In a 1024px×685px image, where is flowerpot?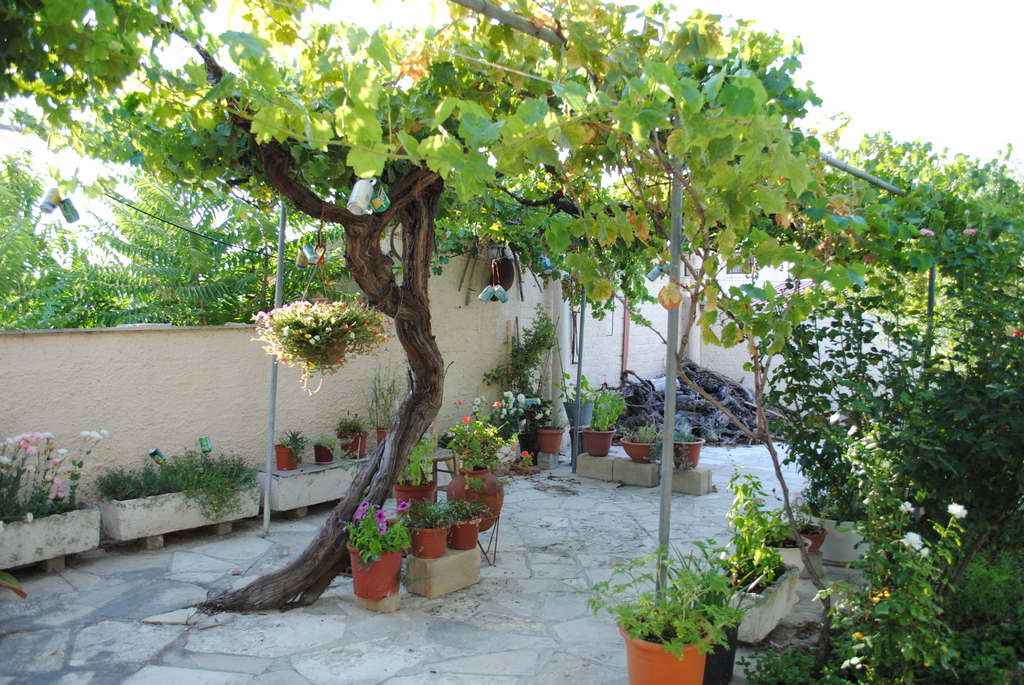
566, 396, 593, 431.
